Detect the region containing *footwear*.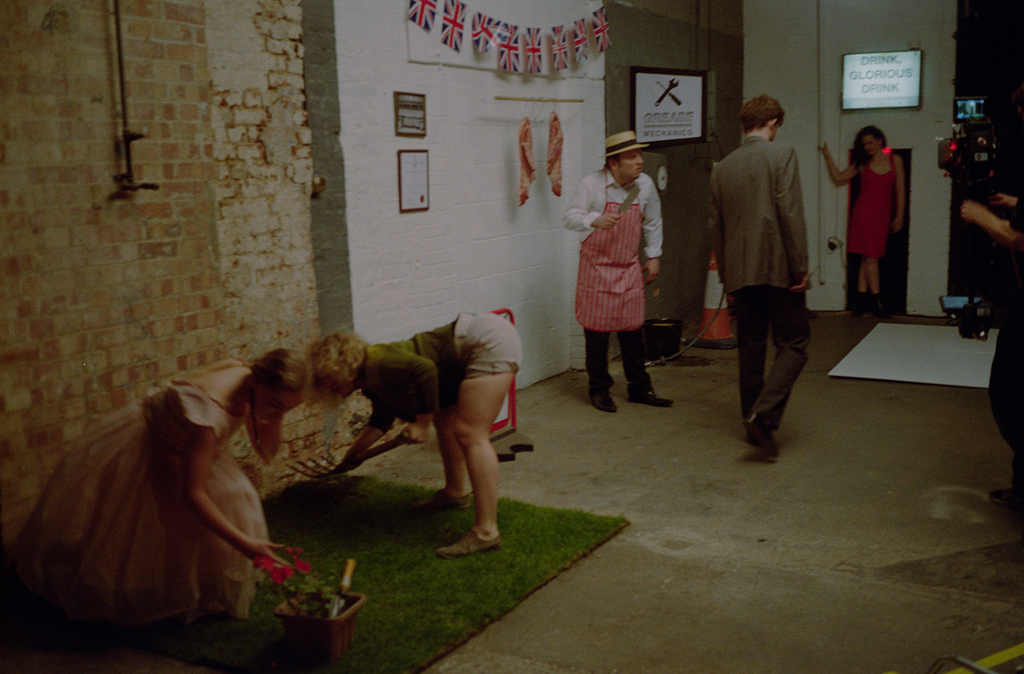
{"x1": 583, "y1": 389, "x2": 616, "y2": 416}.
